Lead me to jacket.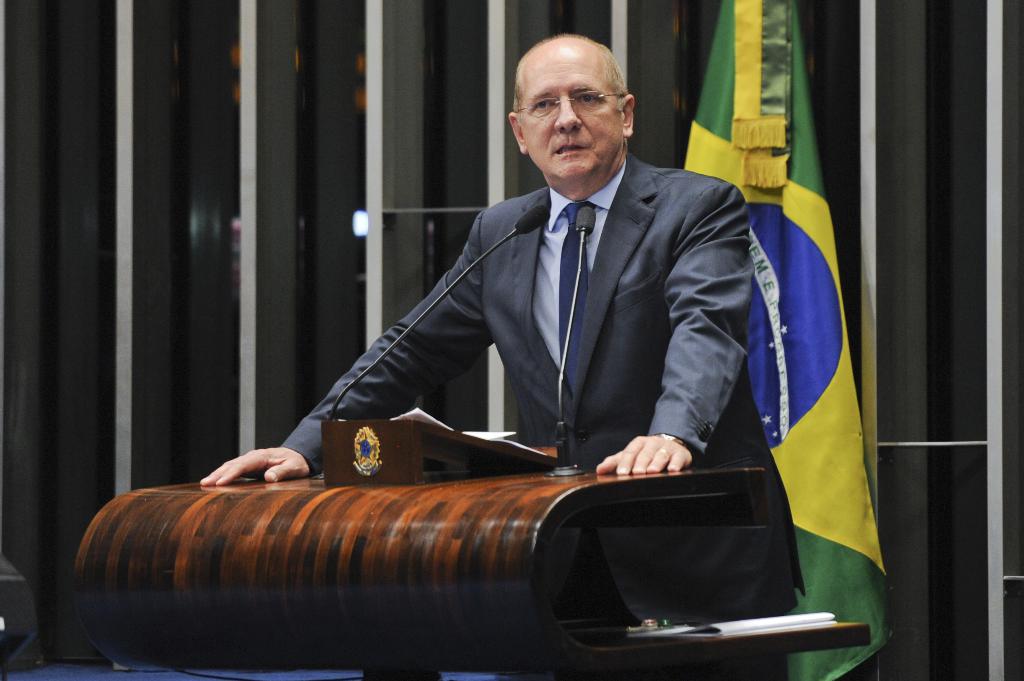
Lead to [277,152,808,623].
